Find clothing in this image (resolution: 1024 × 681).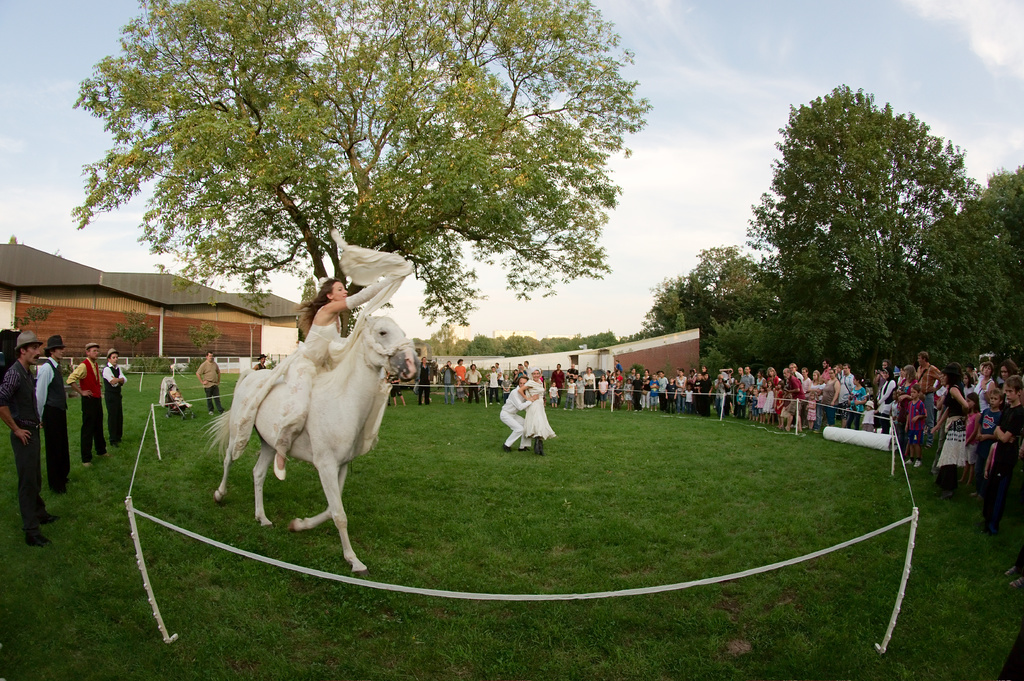
[left=498, top=387, right=531, bottom=446].
